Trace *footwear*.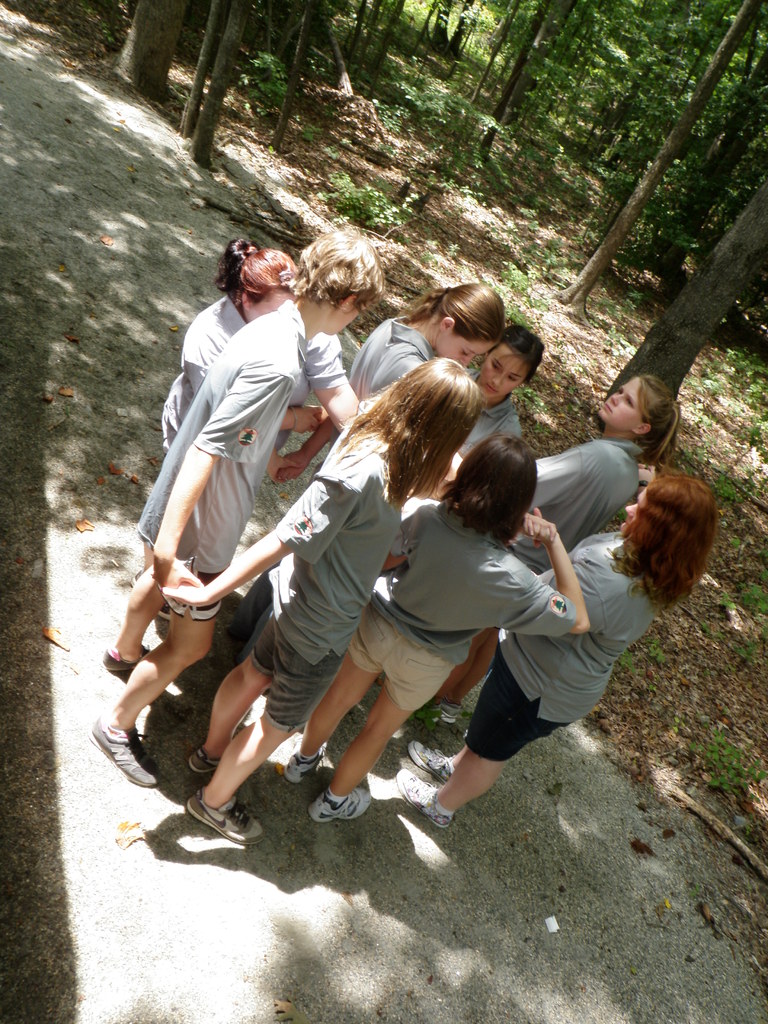
Traced to select_region(88, 717, 164, 787).
